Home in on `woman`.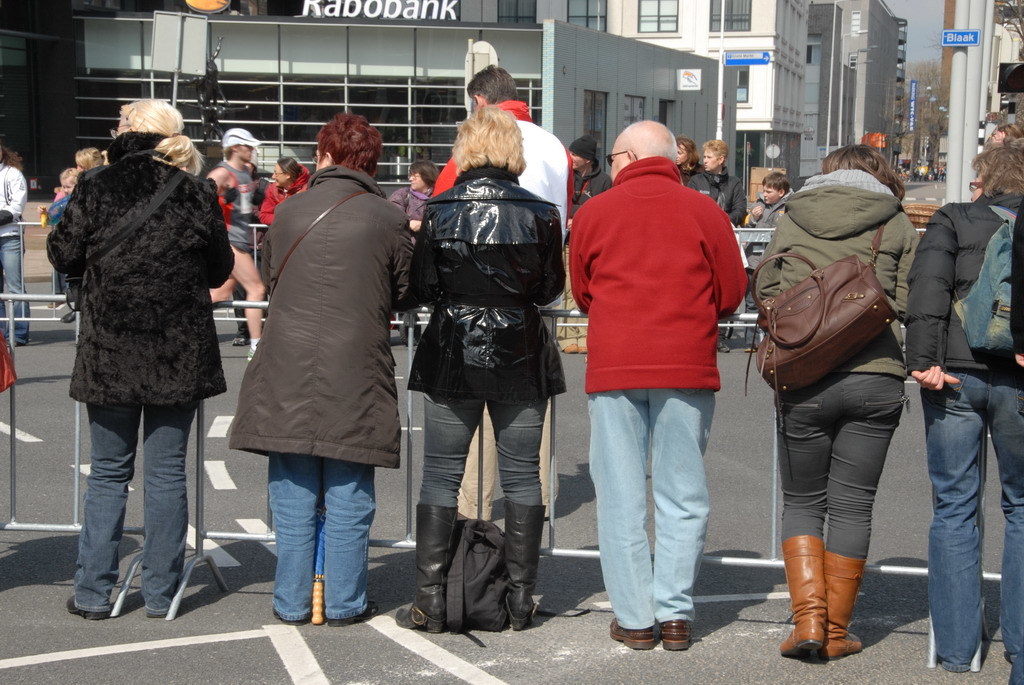
Homed in at bbox=[674, 136, 705, 190].
